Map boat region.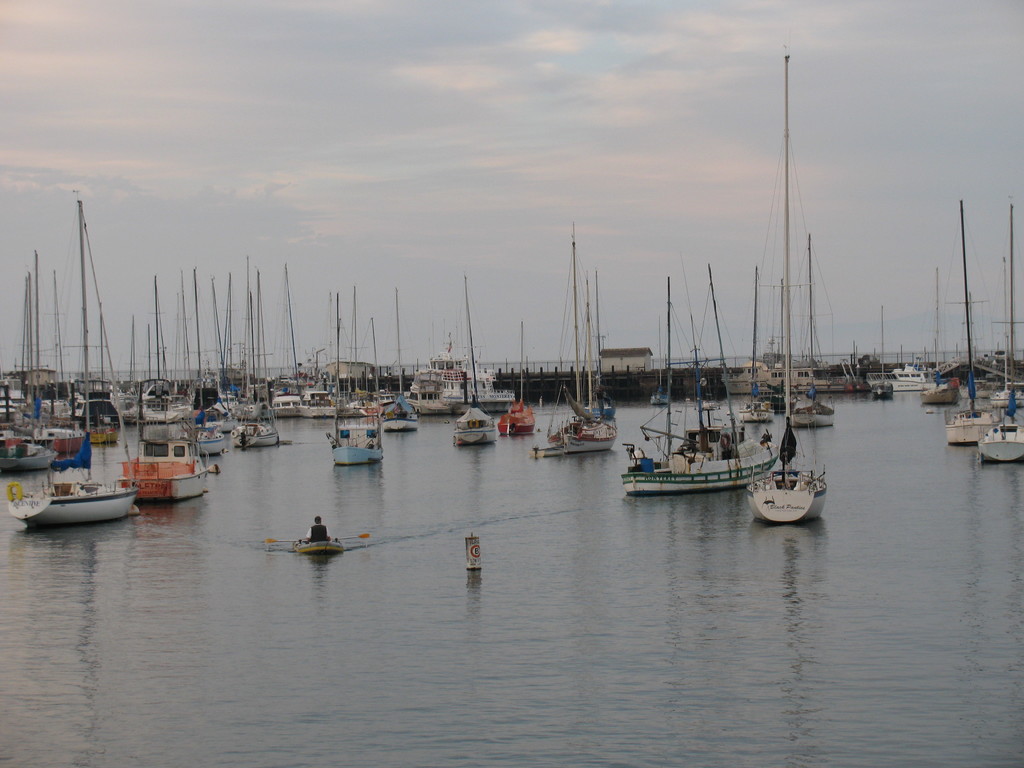
Mapped to 117, 376, 209, 498.
